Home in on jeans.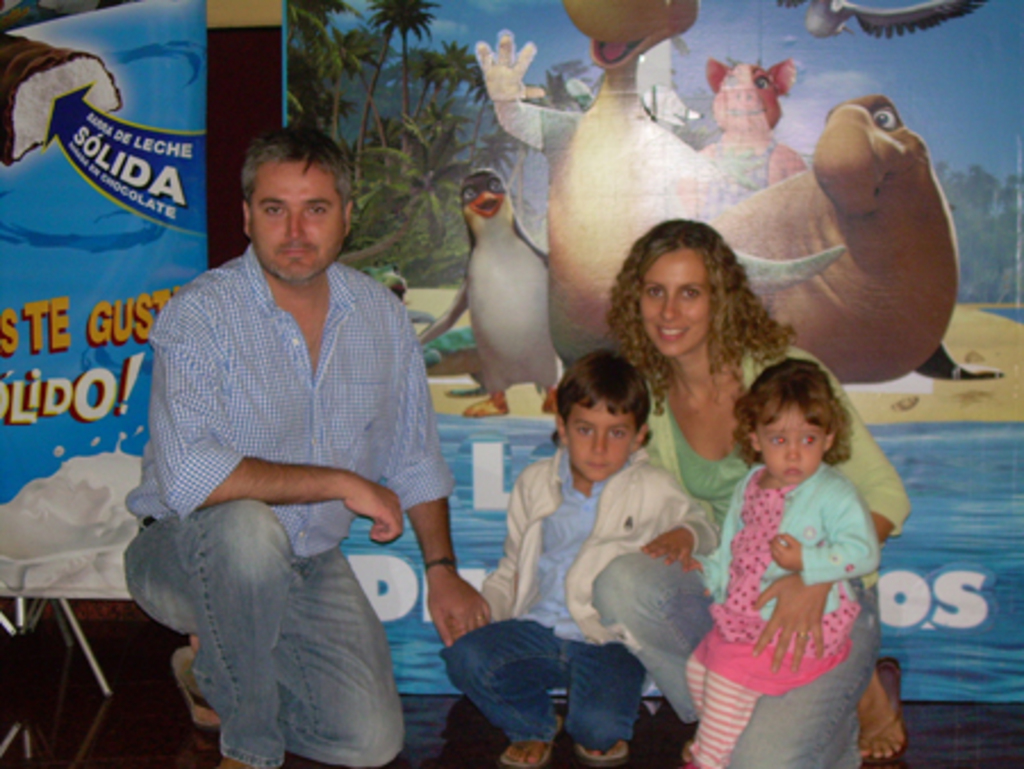
Homed in at (x1=439, y1=619, x2=642, y2=751).
